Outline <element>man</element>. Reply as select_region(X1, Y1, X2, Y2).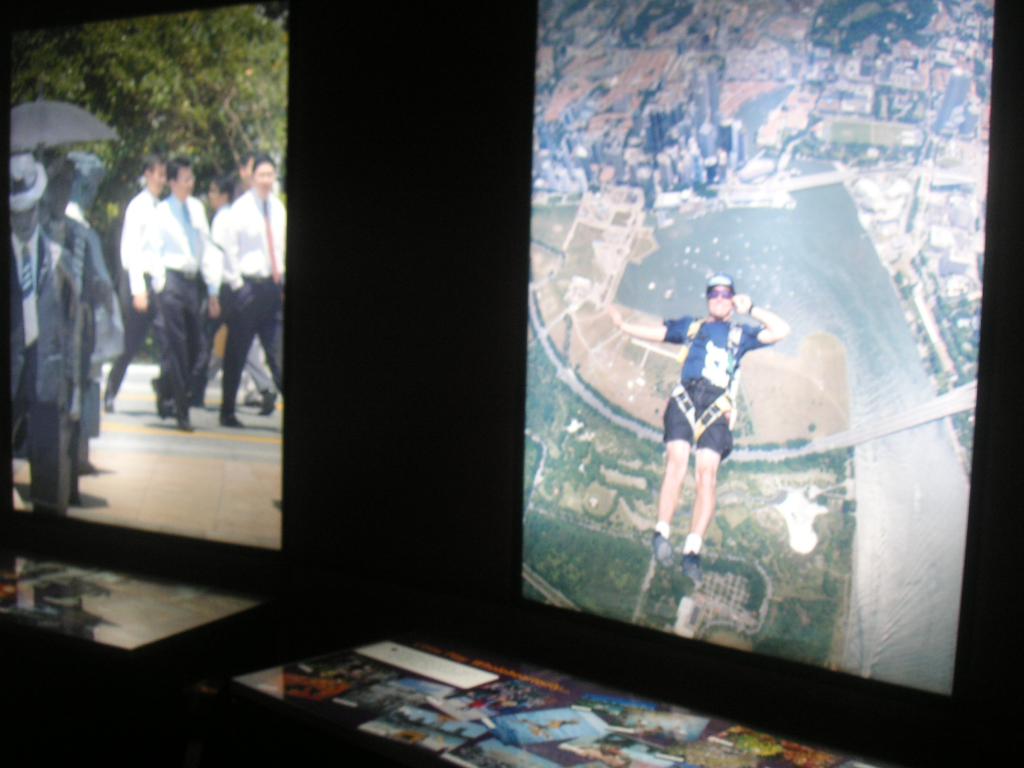
select_region(98, 157, 175, 410).
